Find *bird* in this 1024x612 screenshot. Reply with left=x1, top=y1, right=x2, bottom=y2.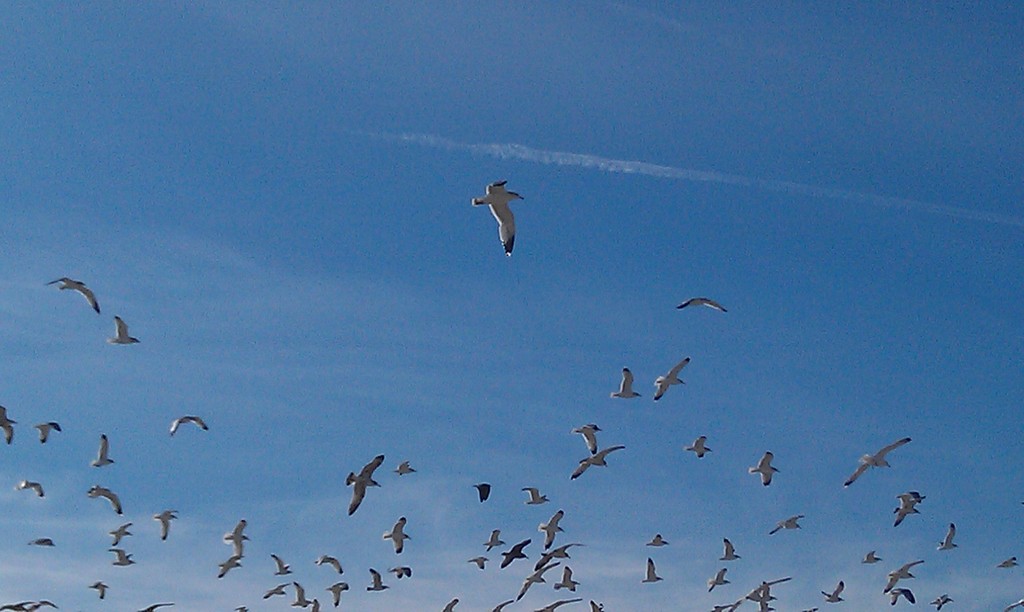
left=223, top=517, right=255, bottom=558.
